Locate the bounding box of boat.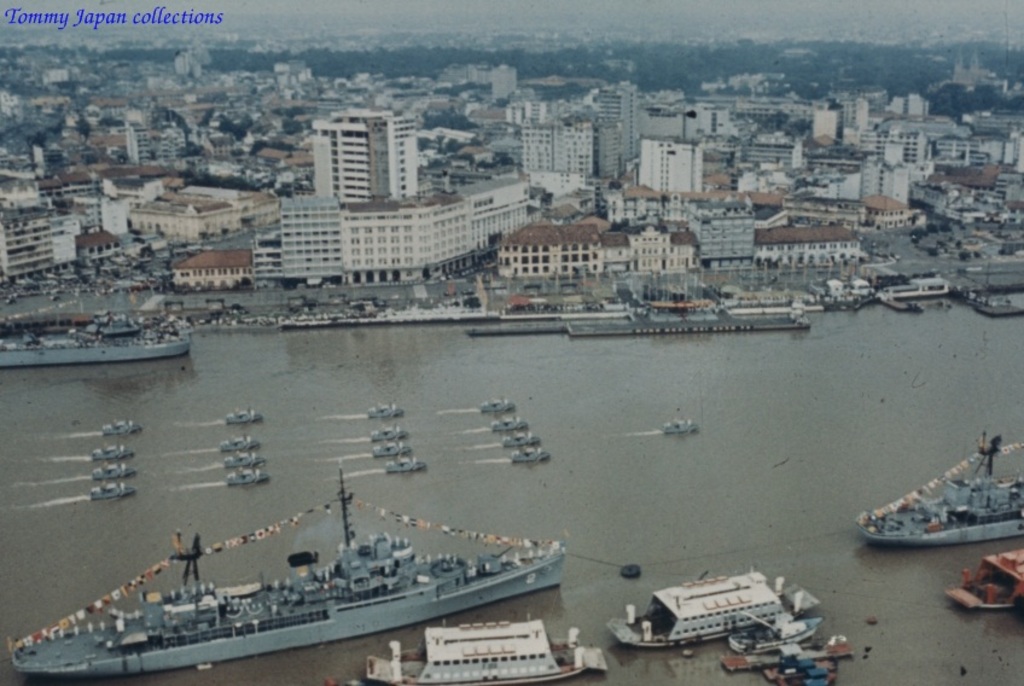
Bounding box: (363,422,402,437).
